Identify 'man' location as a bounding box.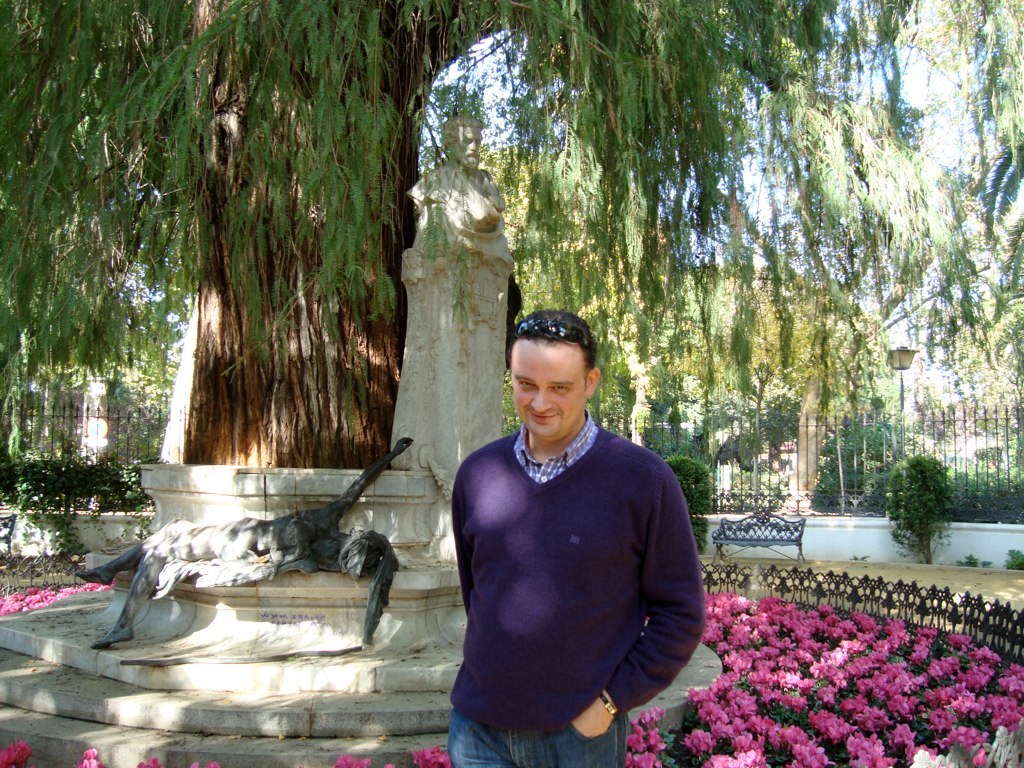
bbox=[452, 311, 706, 767].
